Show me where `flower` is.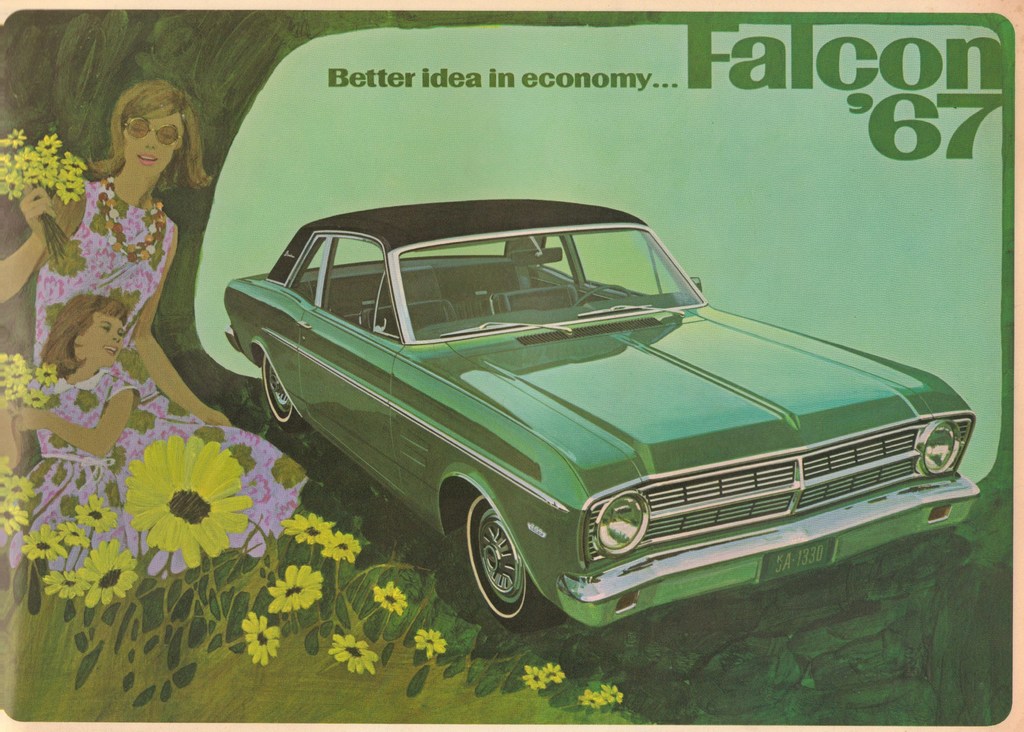
`flower` is at 328 635 379 673.
